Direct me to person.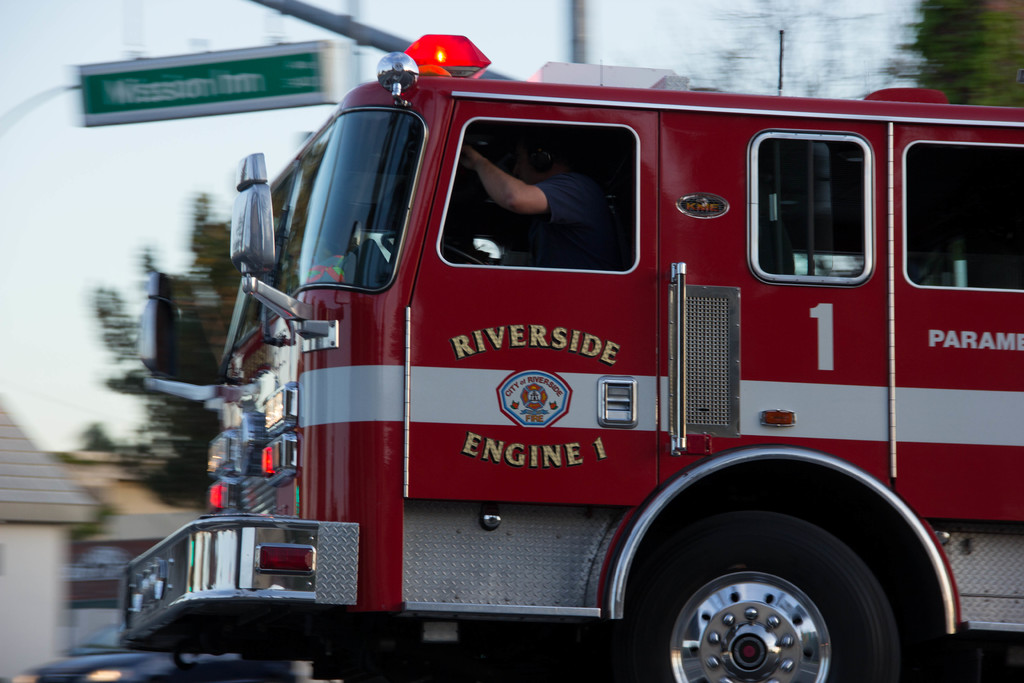
Direction: Rect(456, 135, 609, 260).
